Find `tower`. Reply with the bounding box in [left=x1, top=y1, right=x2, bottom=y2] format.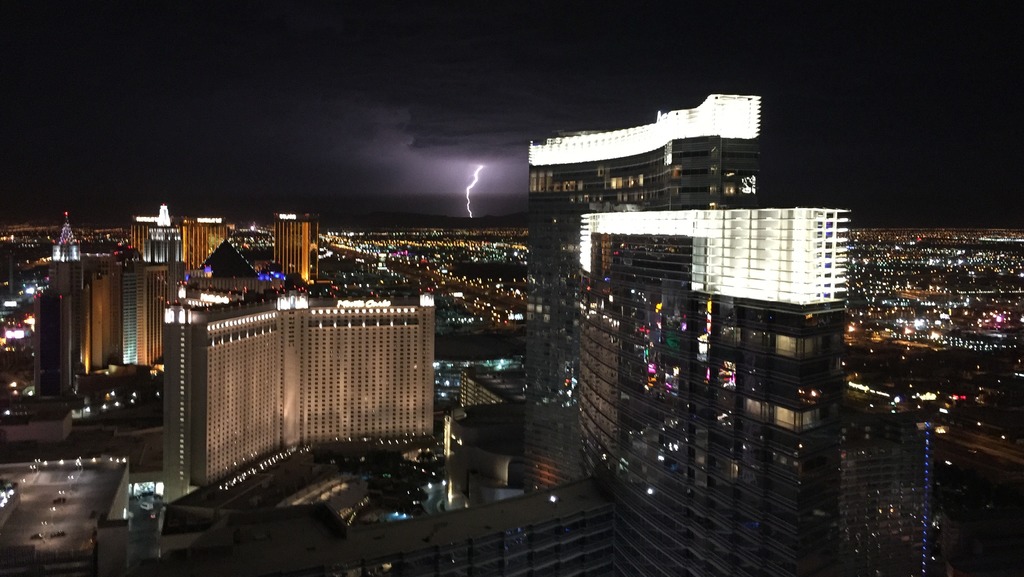
[left=273, top=208, right=319, bottom=289].
